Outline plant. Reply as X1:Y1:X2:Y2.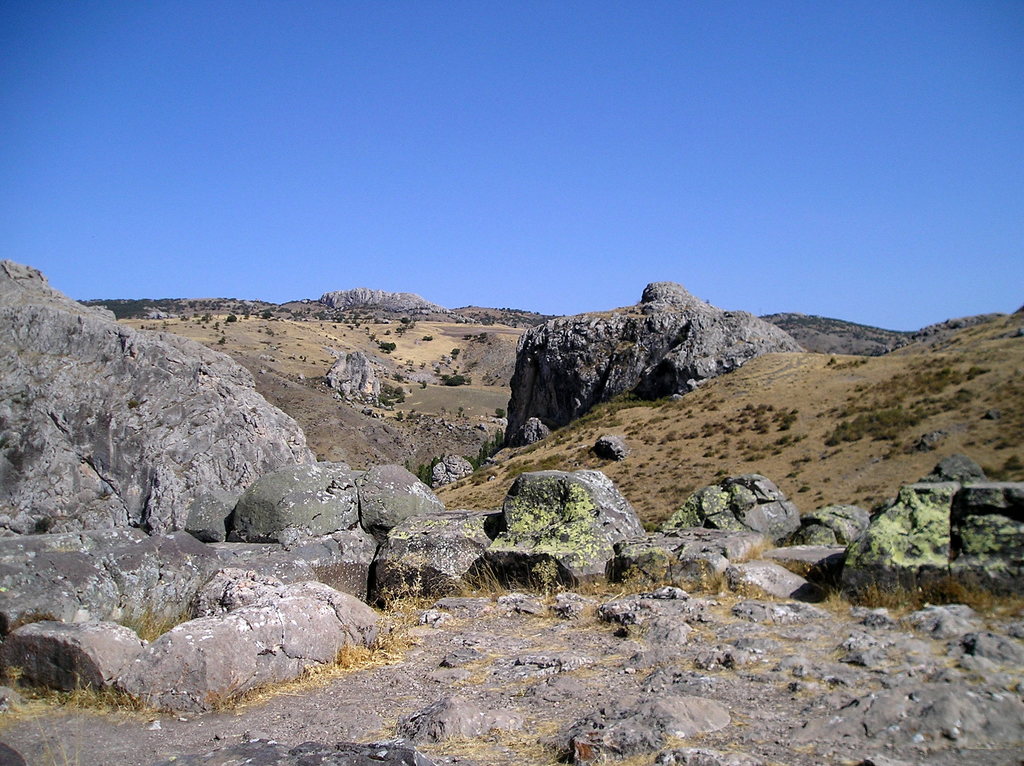
463:334:474:339.
